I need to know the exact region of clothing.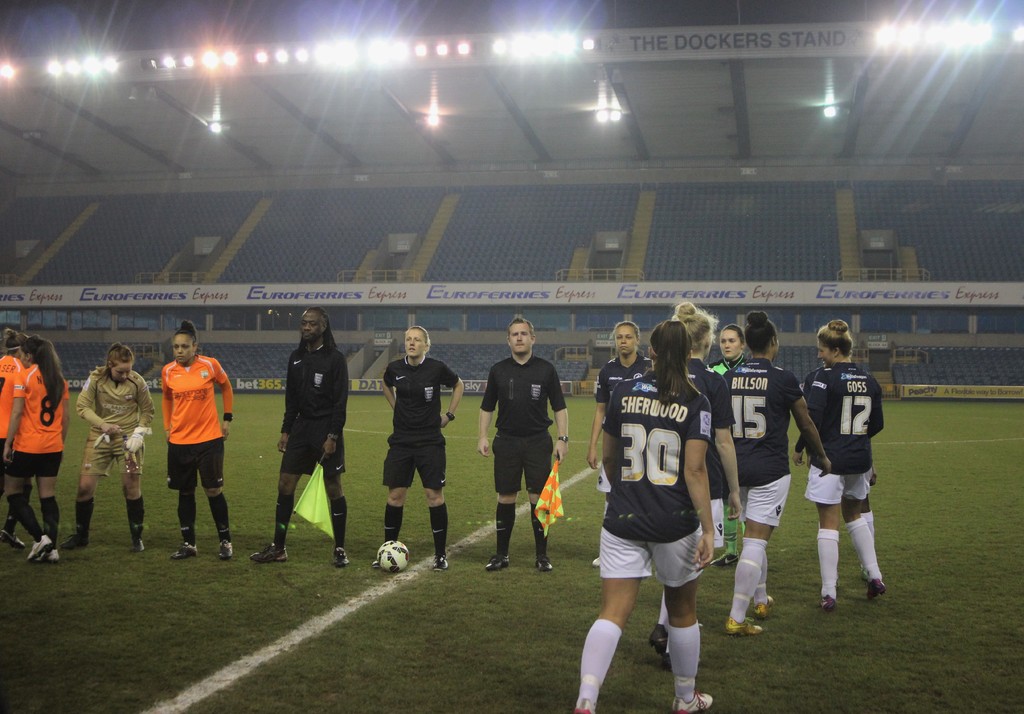
Region: region(681, 354, 733, 551).
